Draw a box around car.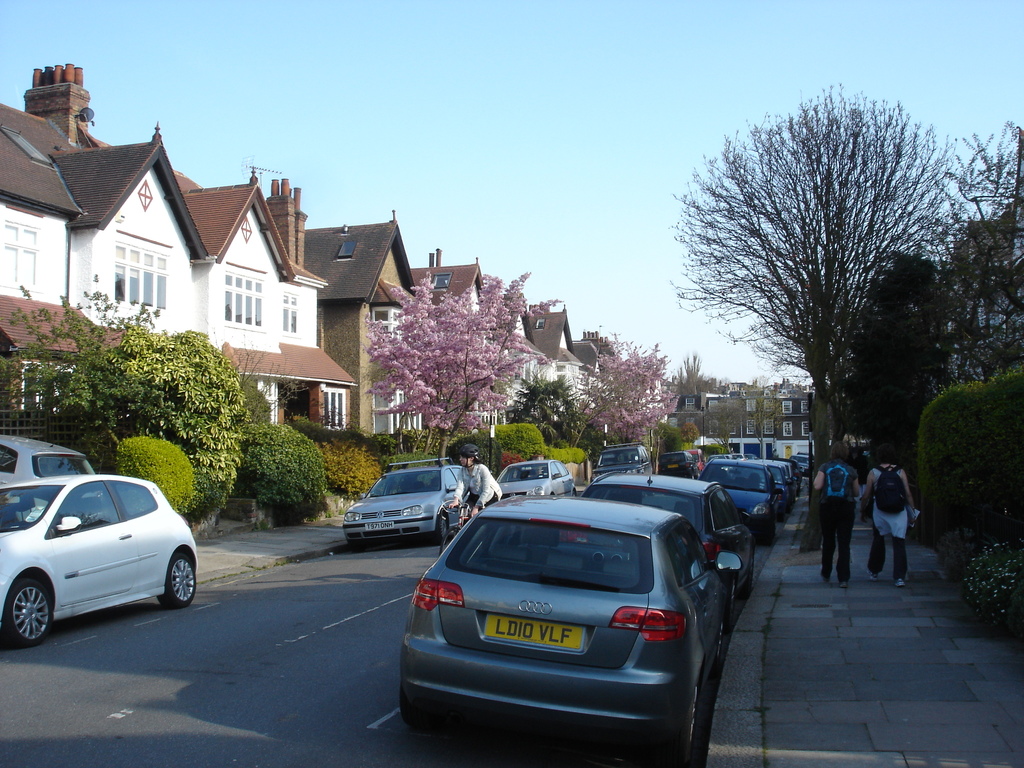
detection(0, 433, 100, 491).
